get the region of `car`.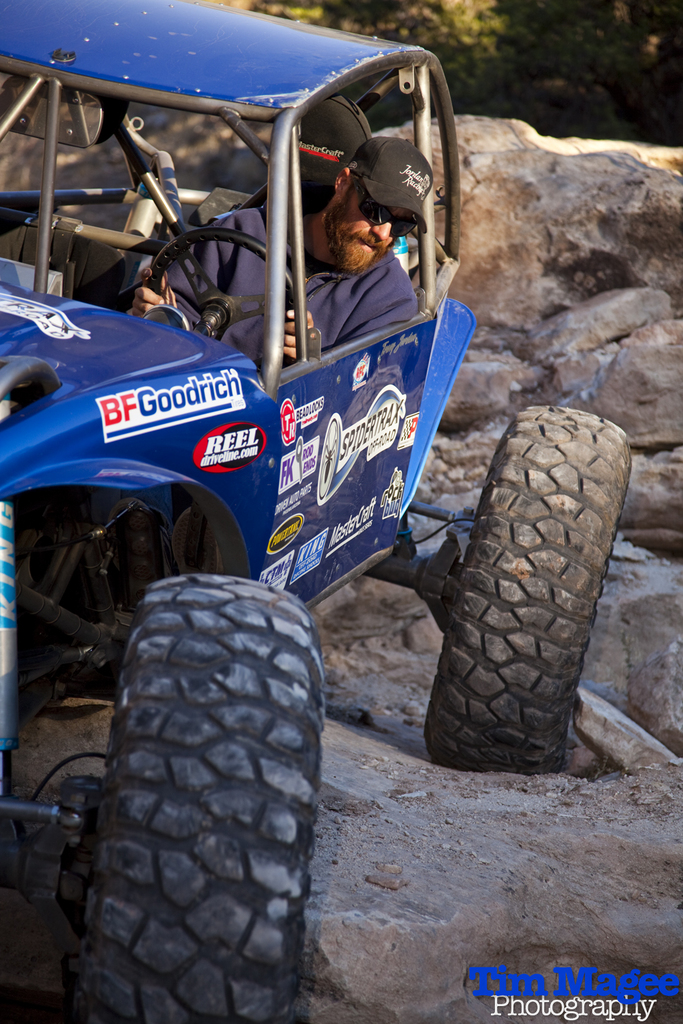
[0,0,635,1023].
